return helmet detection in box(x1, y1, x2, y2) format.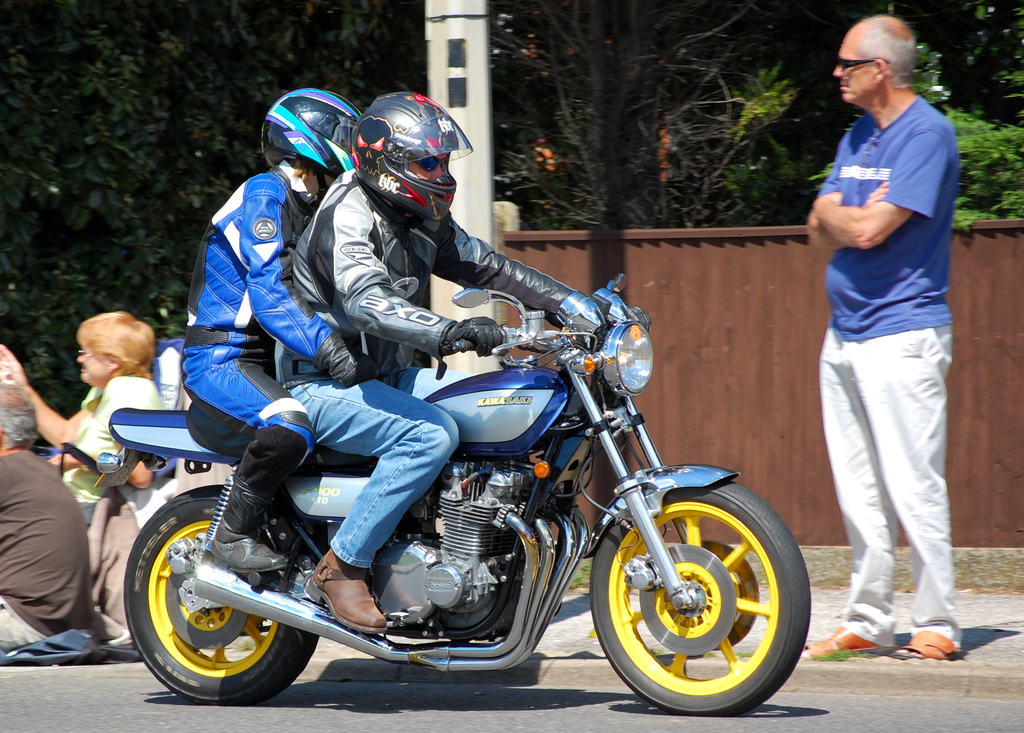
box(260, 89, 364, 196).
